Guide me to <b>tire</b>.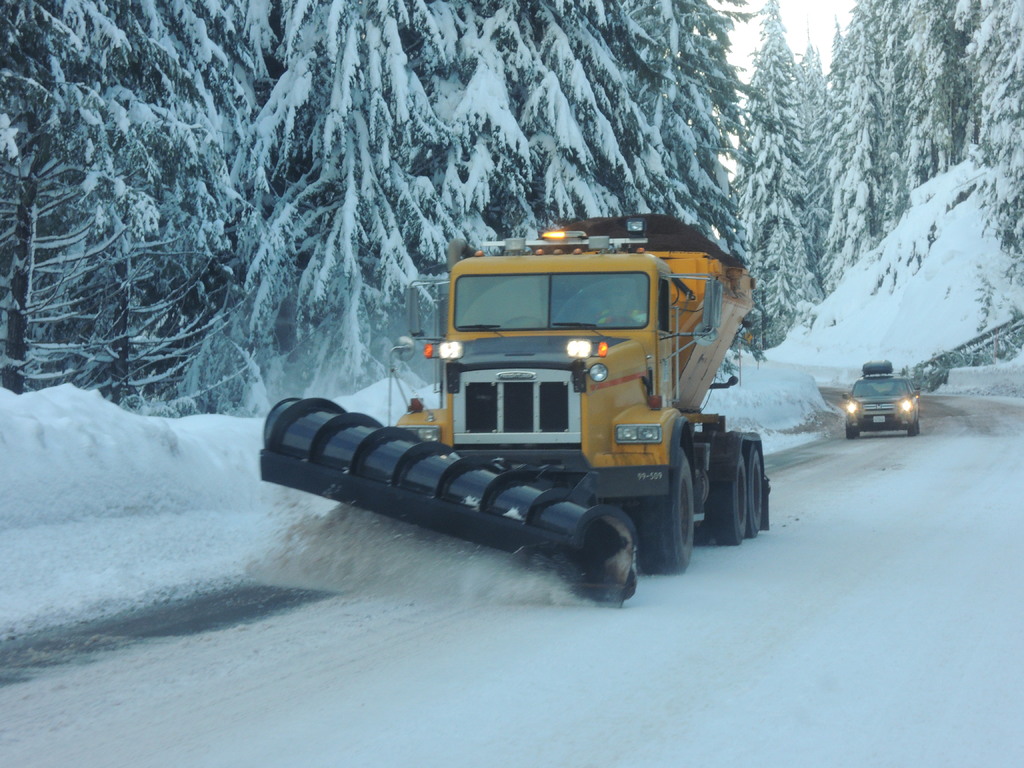
Guidance: (left=643, top=449, right=693, bottom=574).
